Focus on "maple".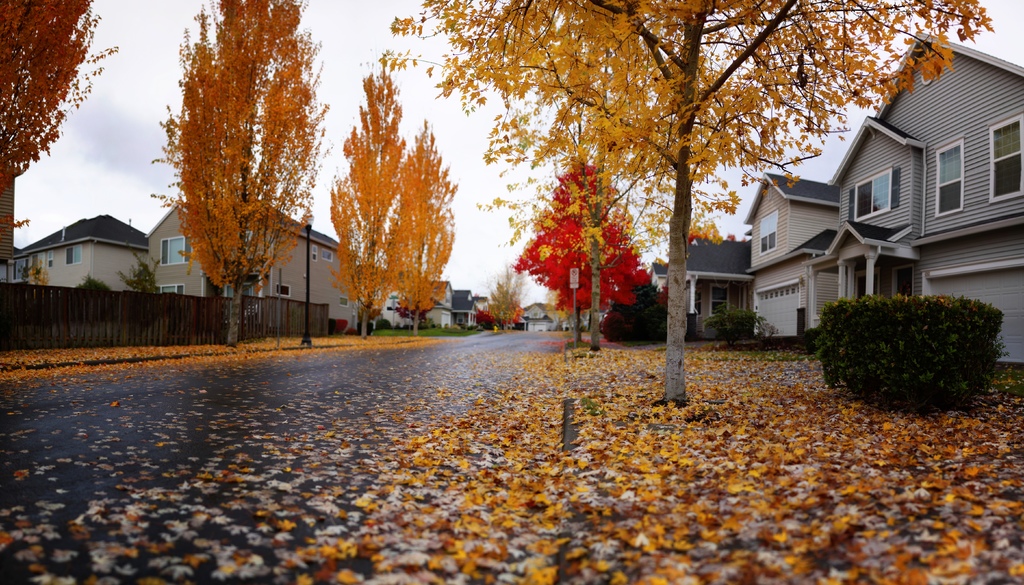
Focused at (x1=392, y1=124, x2=465, y2=333).
